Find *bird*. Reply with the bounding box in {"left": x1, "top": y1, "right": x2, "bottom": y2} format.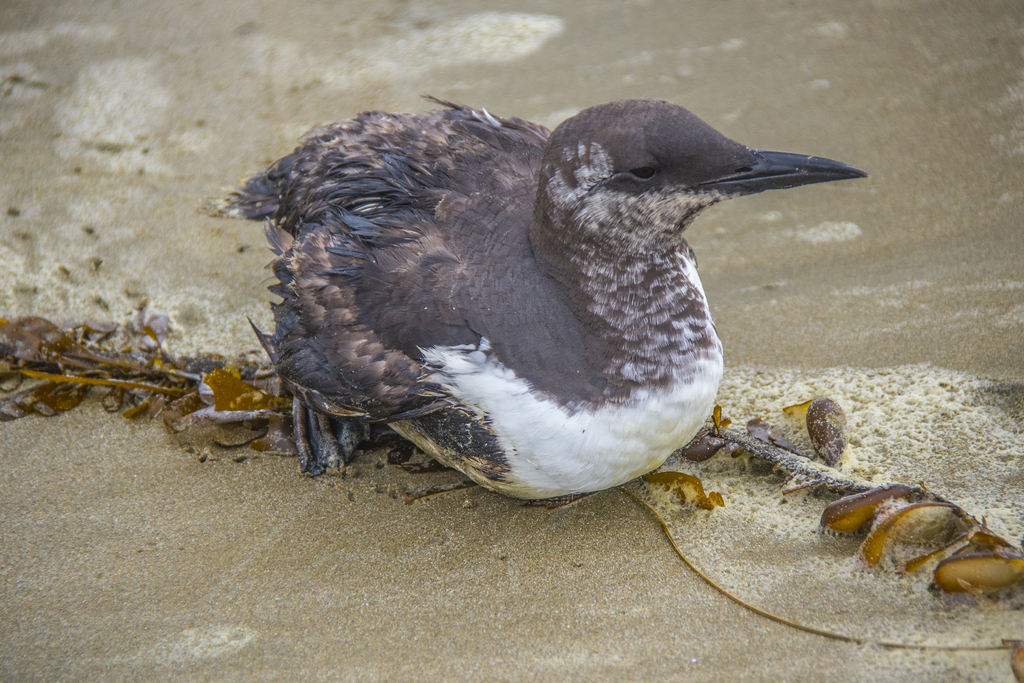
{"left": 232, "top": 105, "right": 867, "bottom": 490}.
